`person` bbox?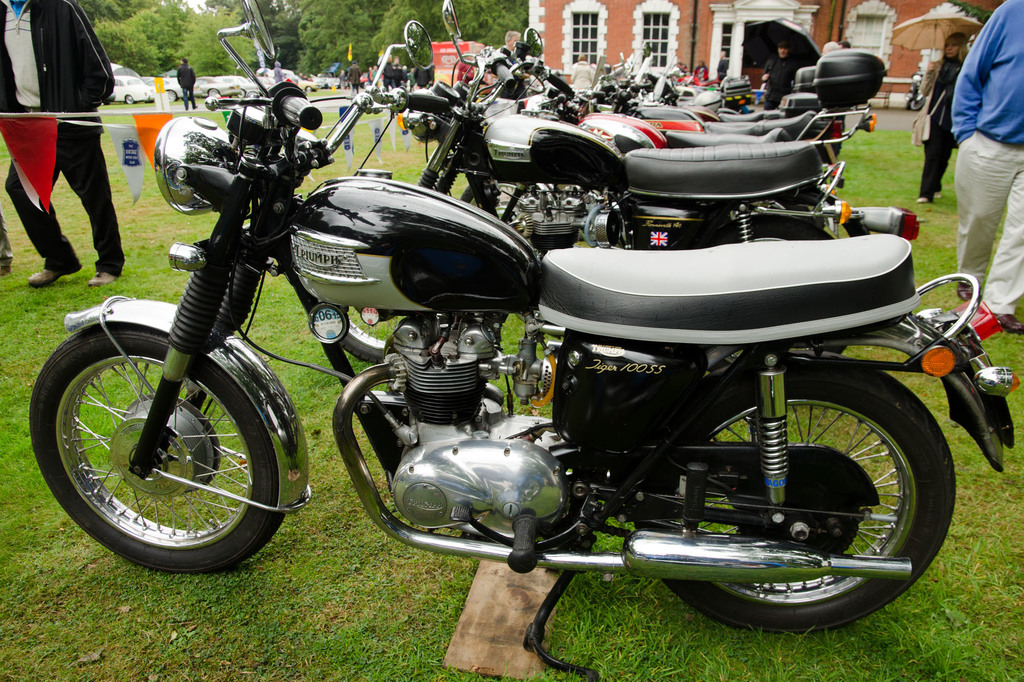
(left=941, top=0, right=1023, bottom=335)
